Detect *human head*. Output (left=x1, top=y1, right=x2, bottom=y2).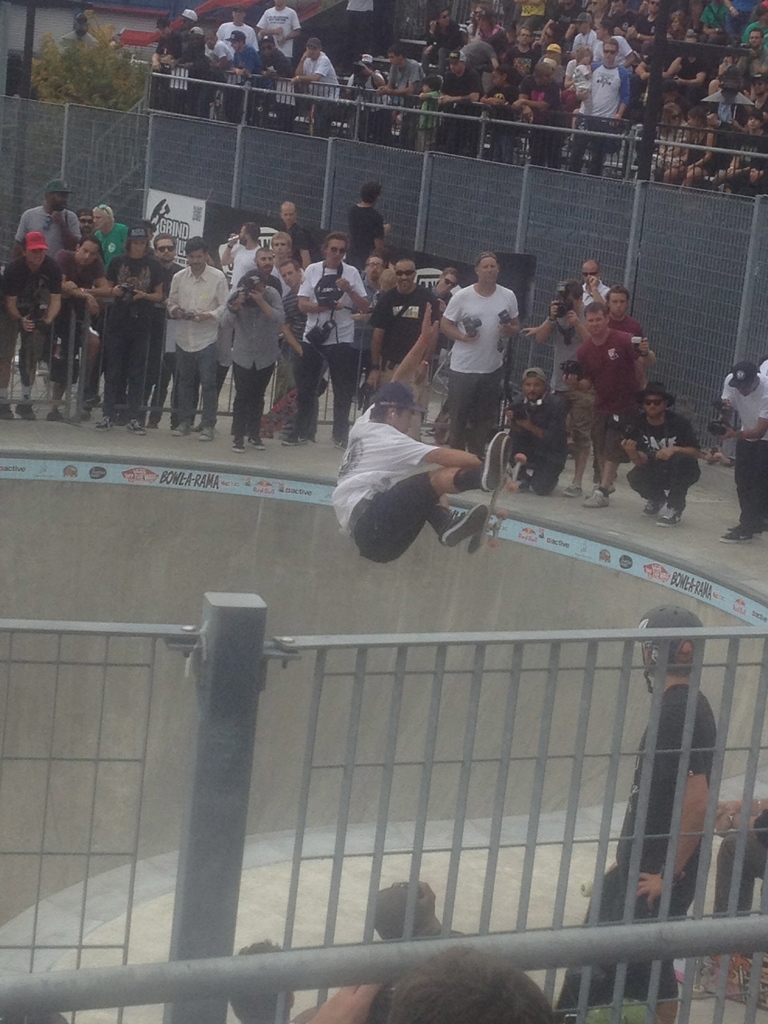
(left=230, top=4, right=246, bottom=24).
